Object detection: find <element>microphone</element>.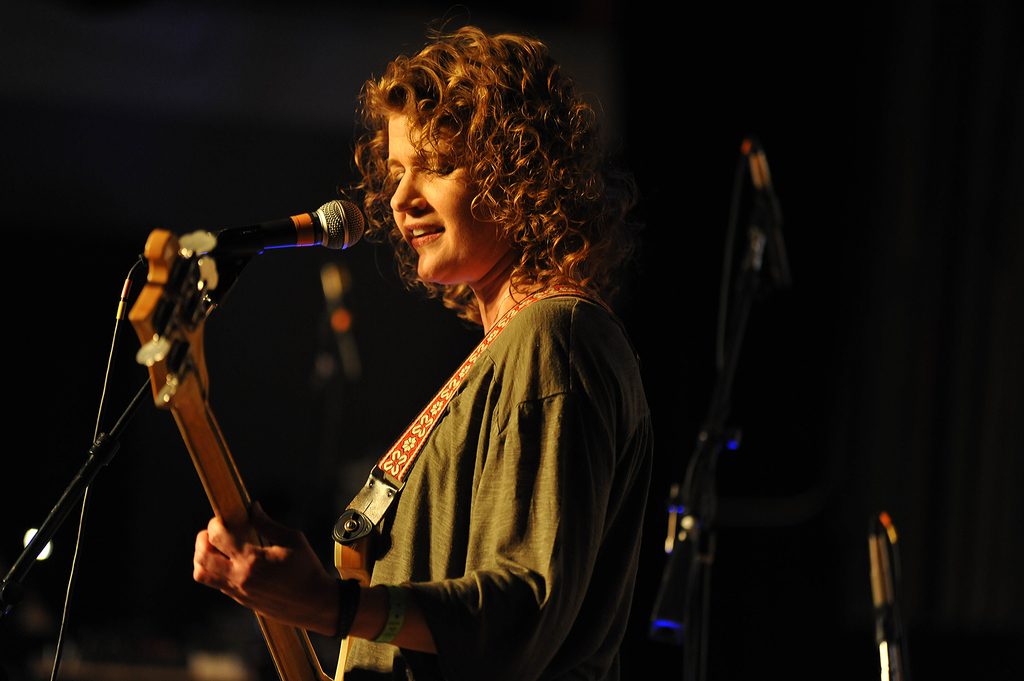
[871,526,897,680].
